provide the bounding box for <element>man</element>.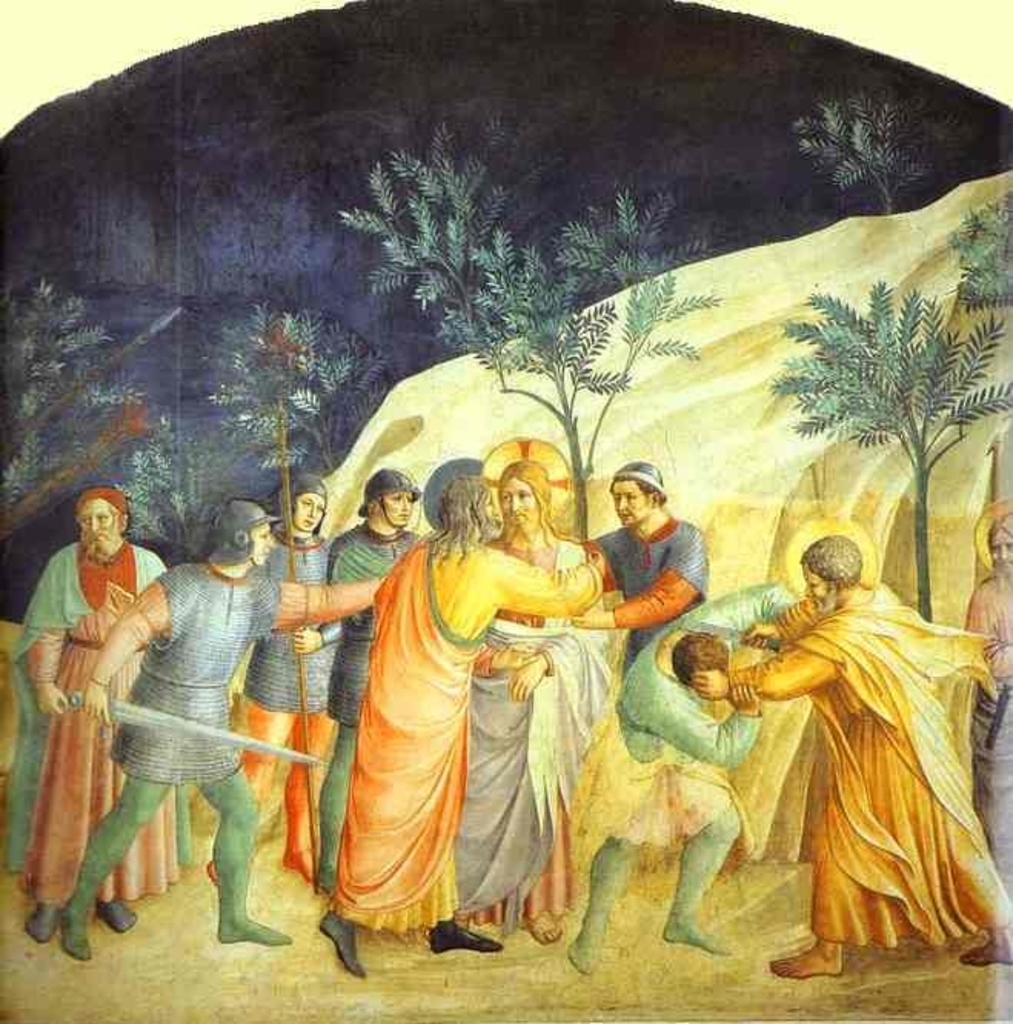
crop(201, 475, 341, 887).
